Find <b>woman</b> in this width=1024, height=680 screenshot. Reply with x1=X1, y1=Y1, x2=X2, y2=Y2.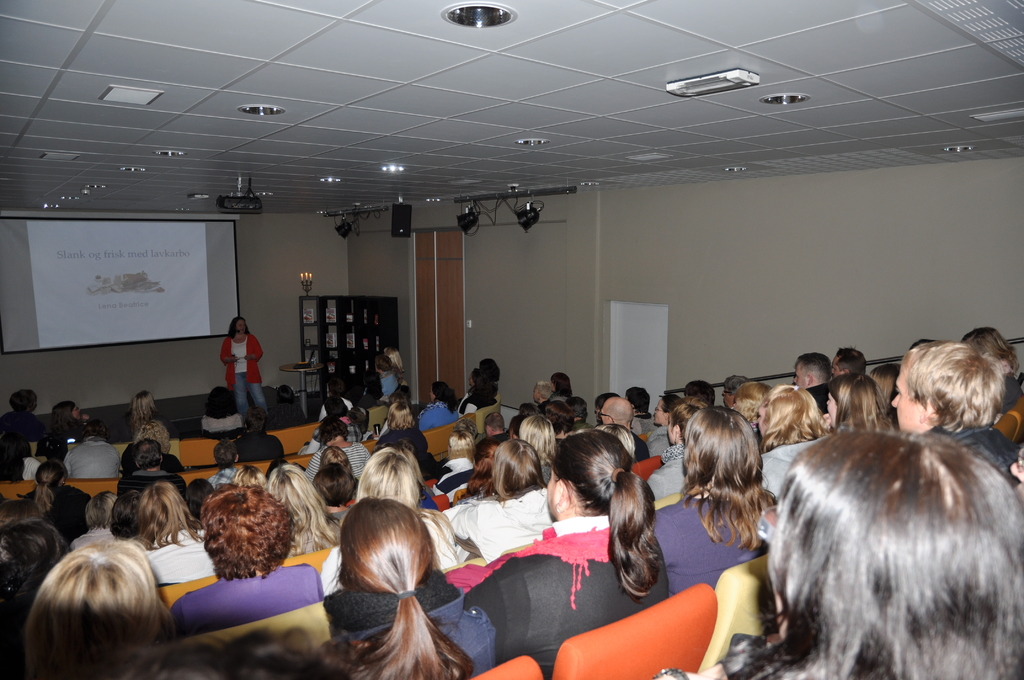
x1=51, y1=394, x2=111, y2=441.
